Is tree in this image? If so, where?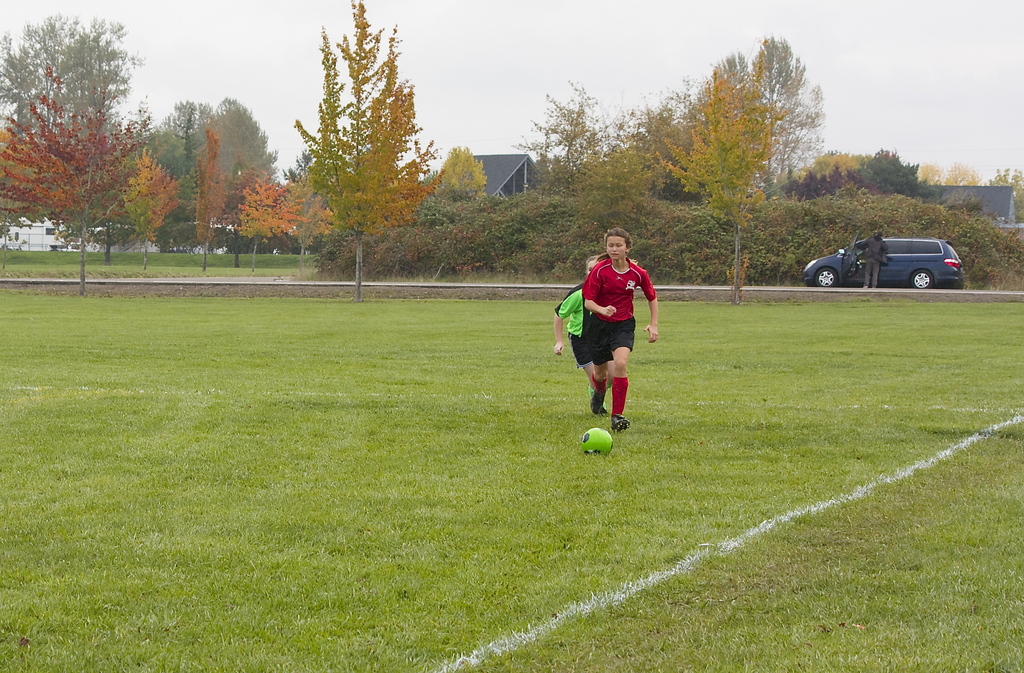
Yes, at Rect(572, 137, 669, 205).
